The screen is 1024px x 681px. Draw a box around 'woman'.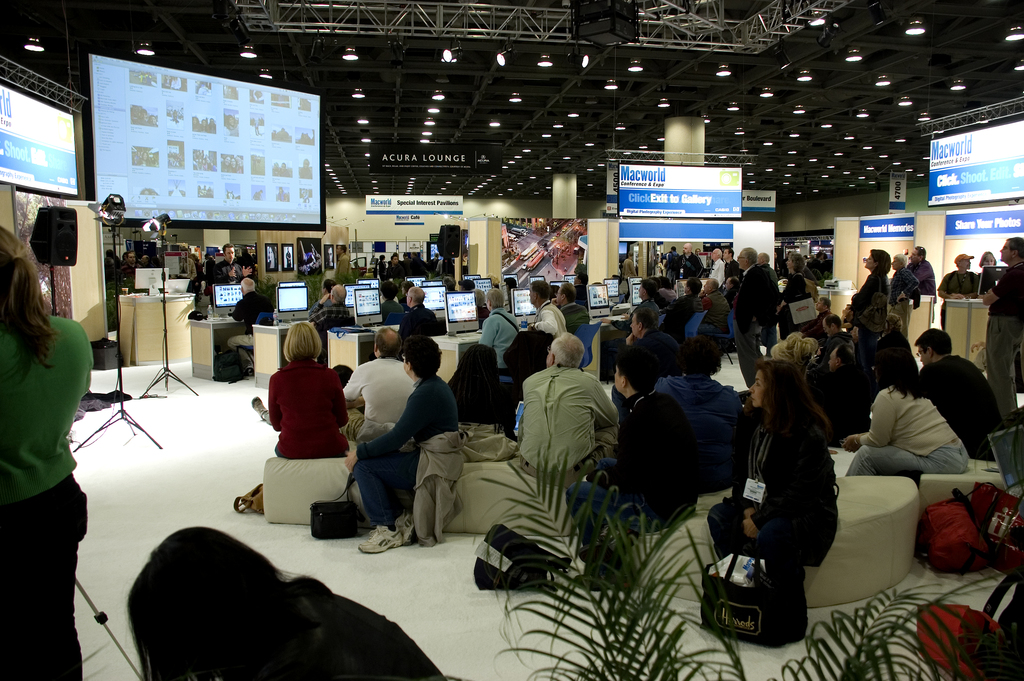
<box>836,245,896,353</box>.
